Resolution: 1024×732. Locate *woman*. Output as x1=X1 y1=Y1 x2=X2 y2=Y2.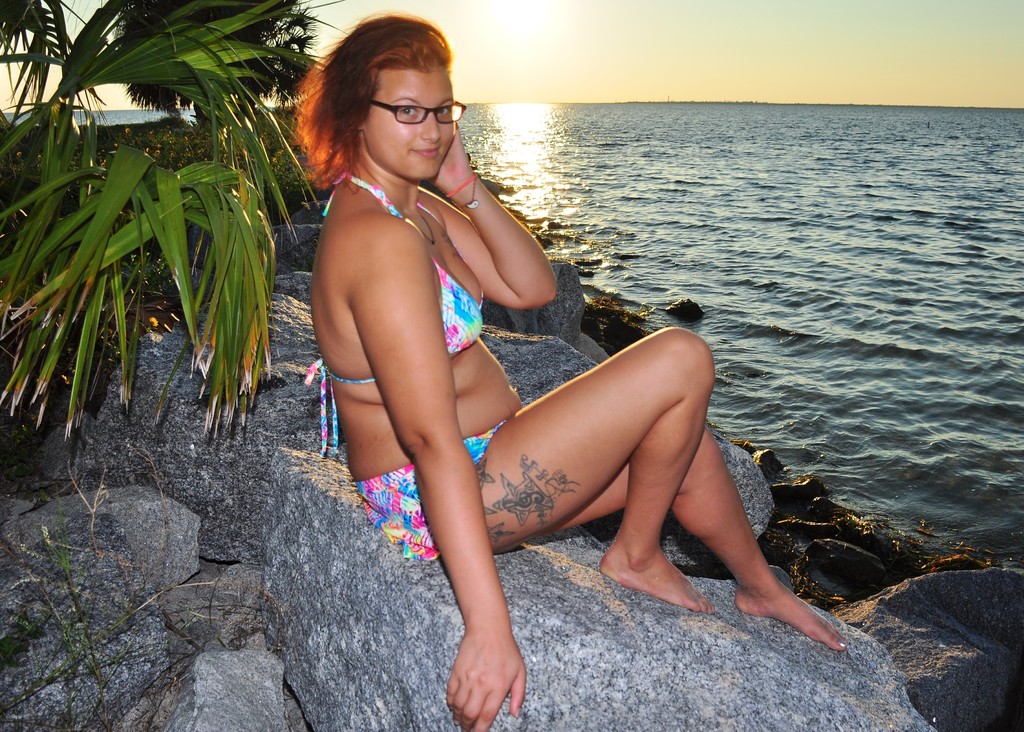
x1=294 y1=9 x2=851 y2=731.
